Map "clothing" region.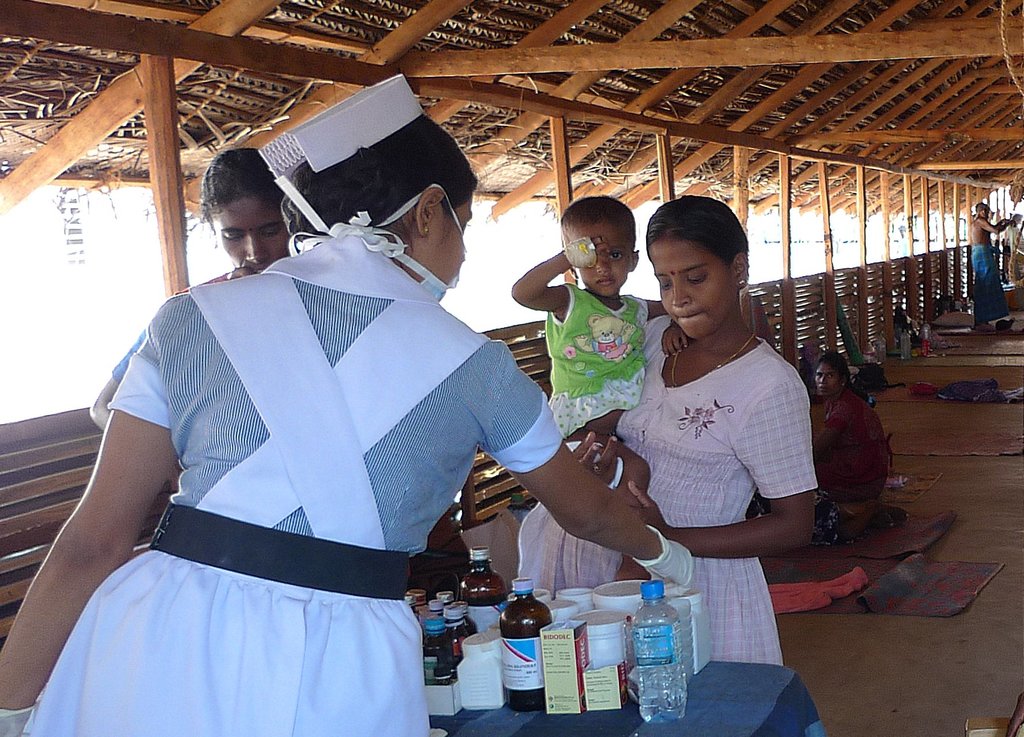
Mapped to locate(538, 286, 655, 456).
